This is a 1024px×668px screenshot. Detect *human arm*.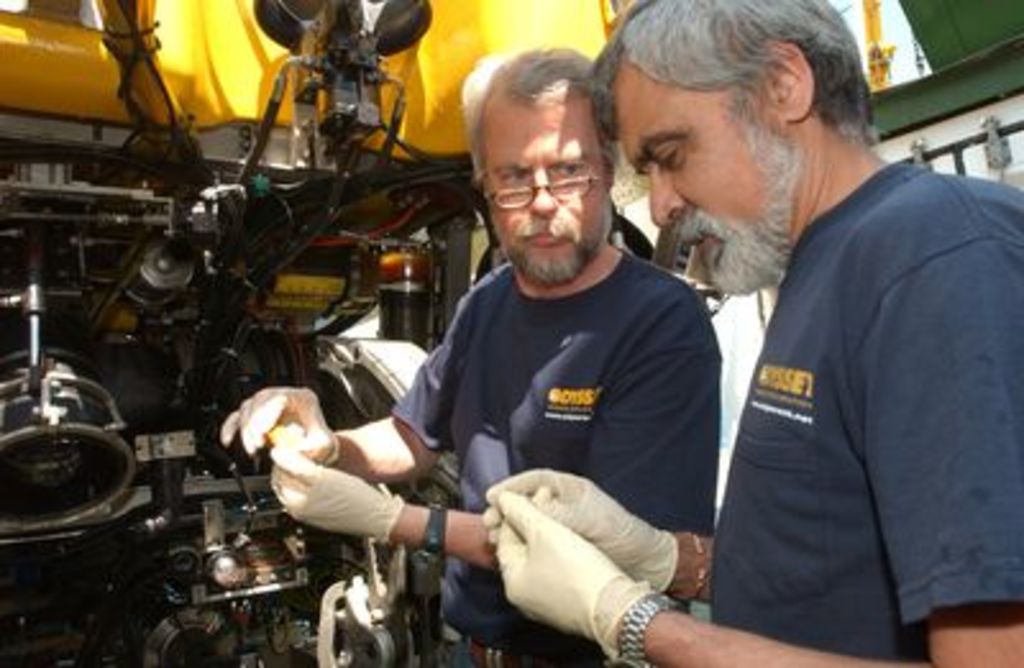
287:320:714:576.
